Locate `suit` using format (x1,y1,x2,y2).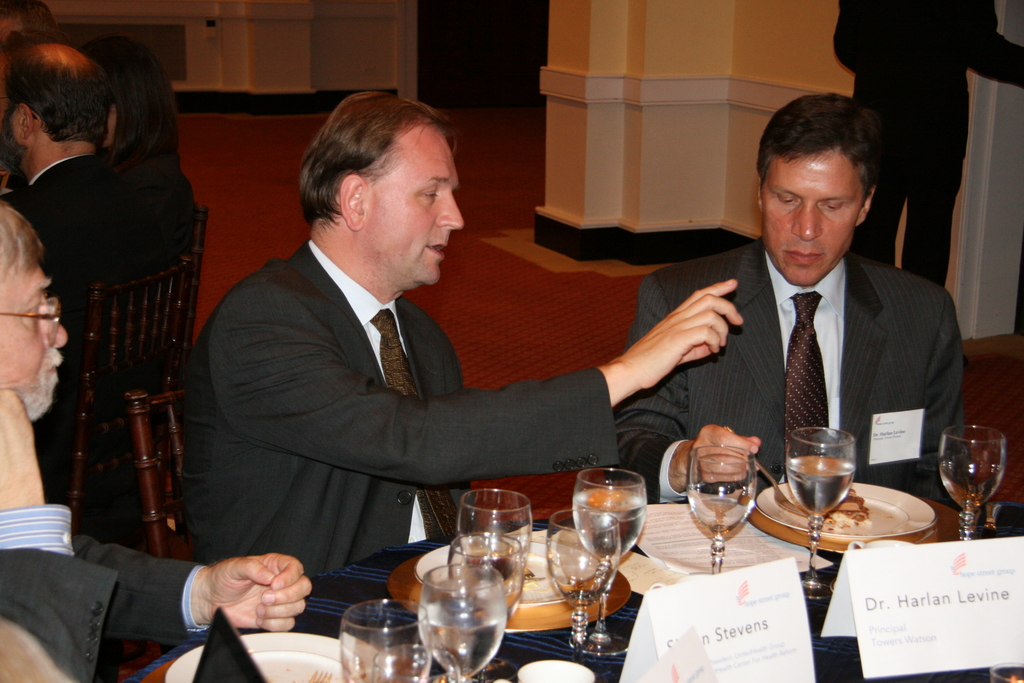
(164,239,619,612).
